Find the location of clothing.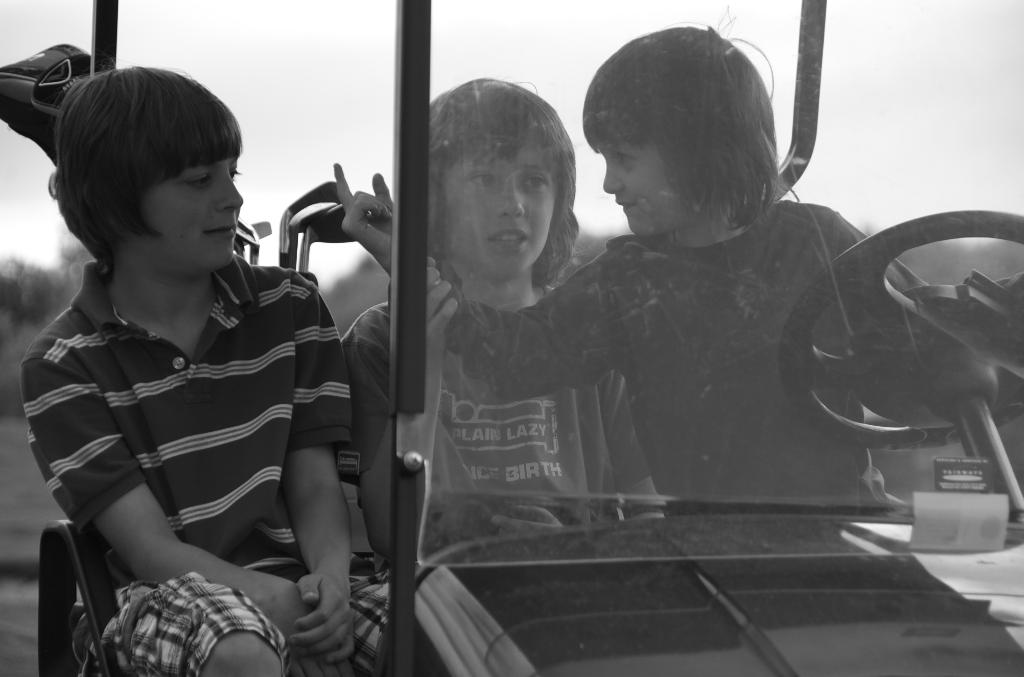
Location: locate(20, 229, 422, 676).
